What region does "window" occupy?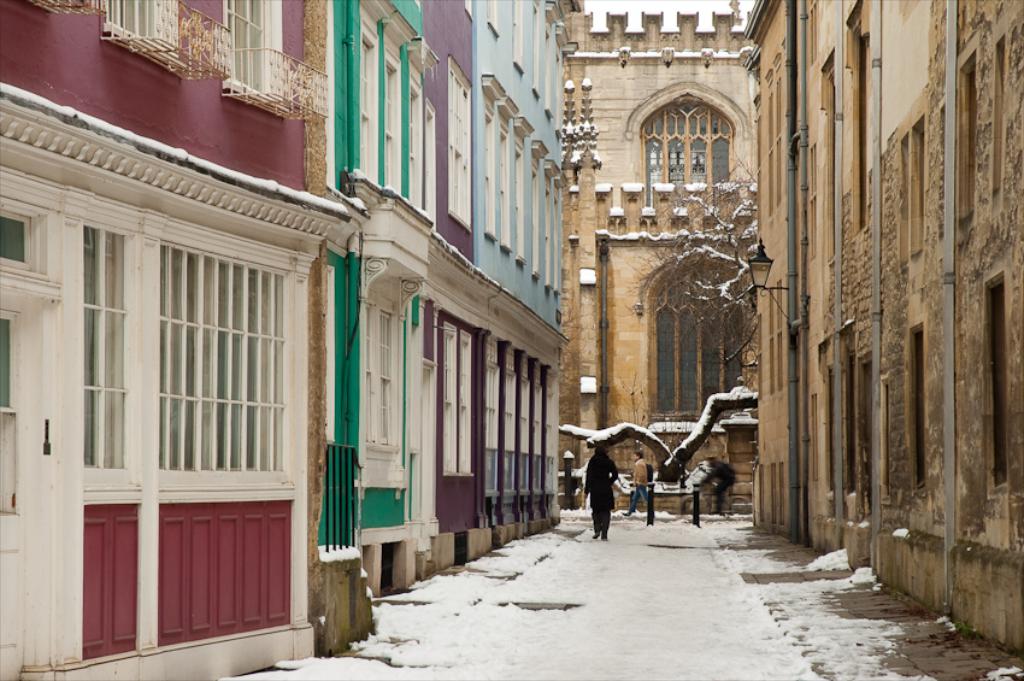
(653, 257, 746, 423).
